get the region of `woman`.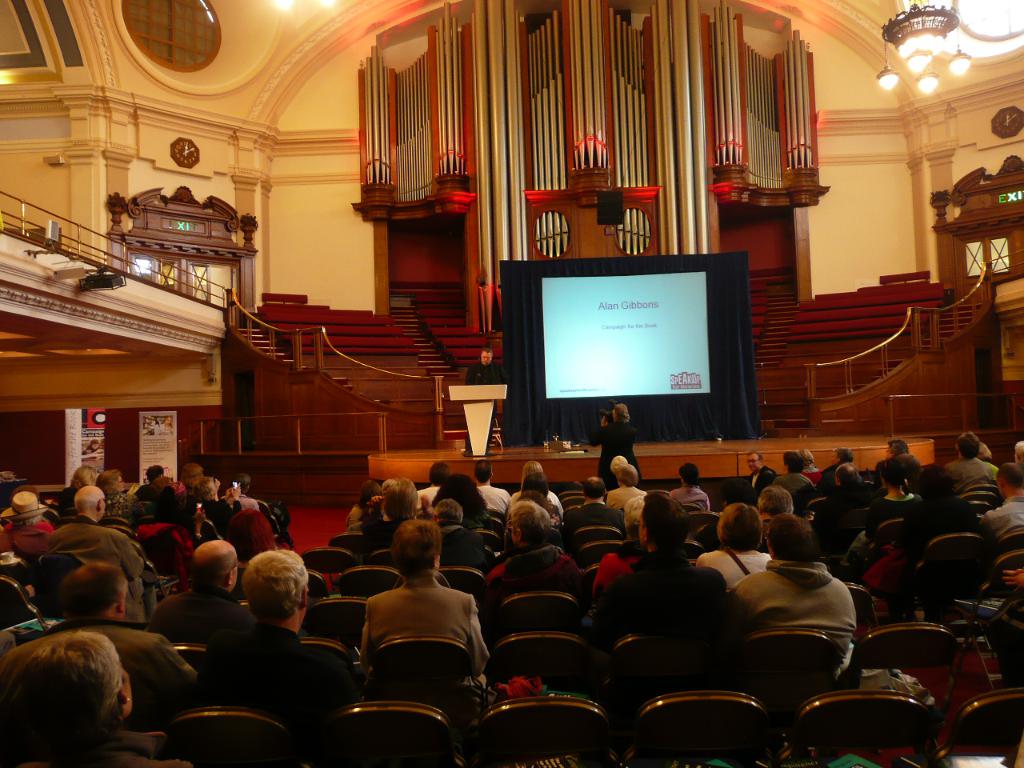
[left=102, top=470, right=149, bottom=510].
